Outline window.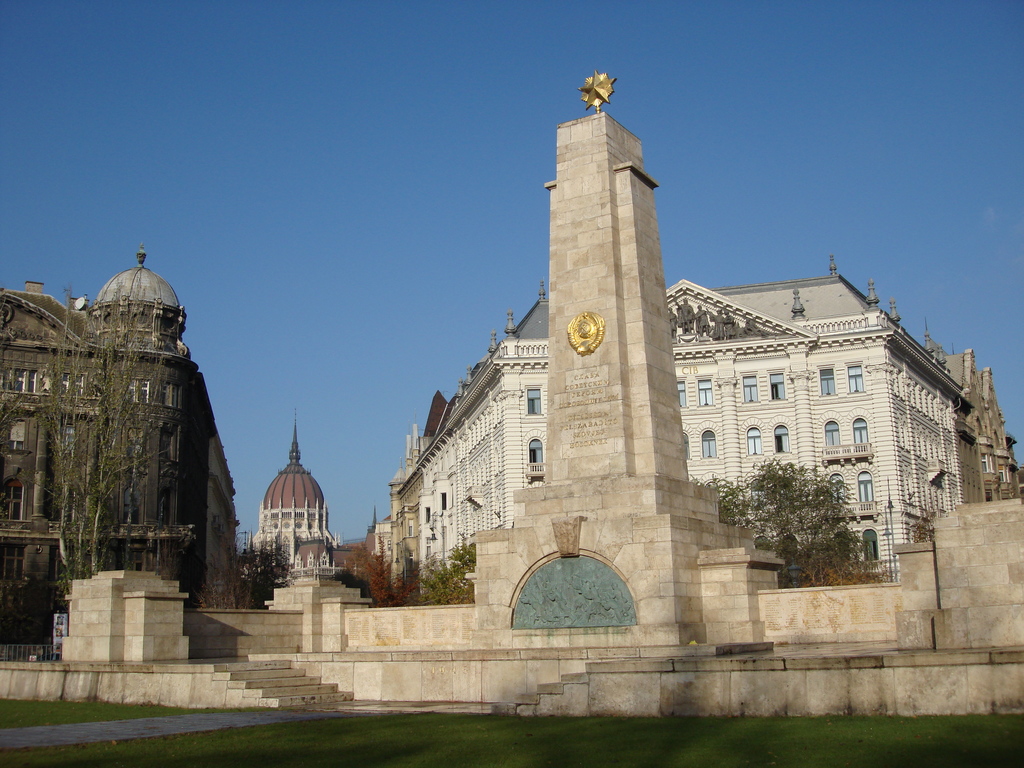
Outline: [850,413,868,447].
